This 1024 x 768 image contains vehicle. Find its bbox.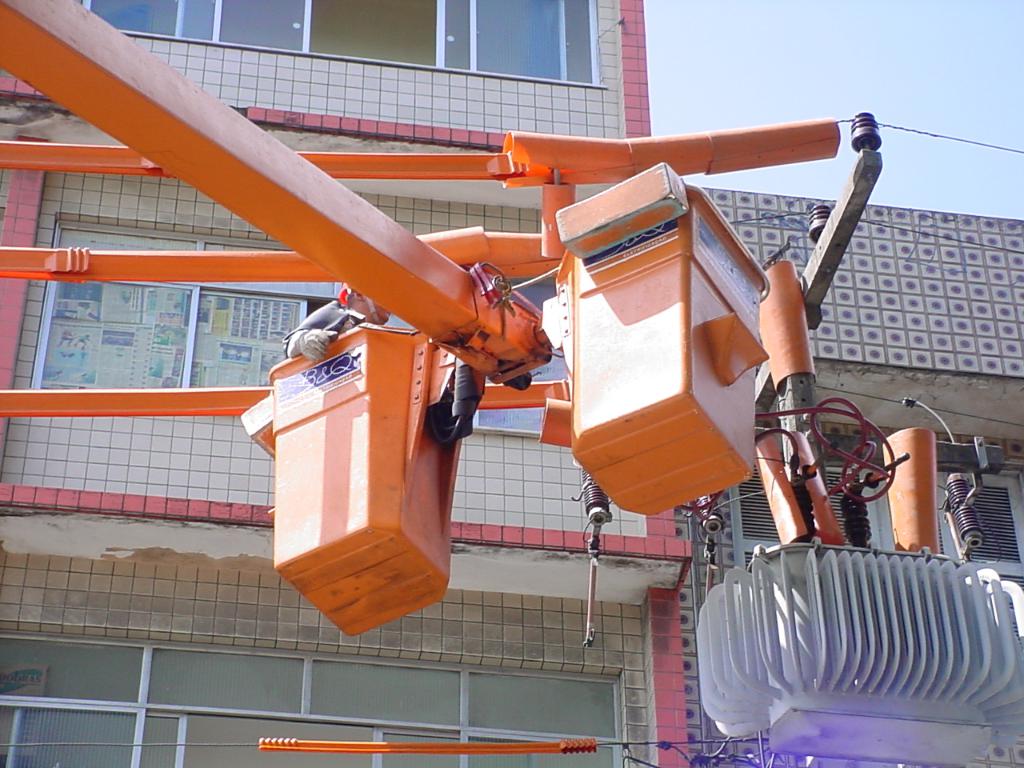
l=0, t=0, r=843, b=637.
